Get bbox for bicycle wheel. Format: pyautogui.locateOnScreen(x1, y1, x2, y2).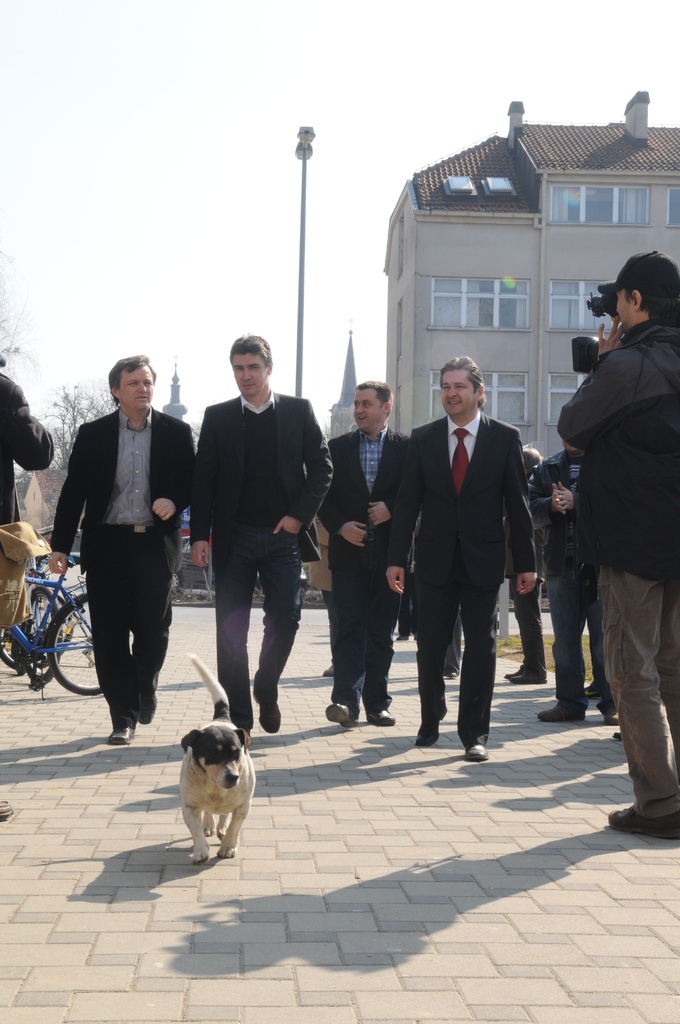
pyautogui.locateOnScreen(22, 577, 64, 694).
